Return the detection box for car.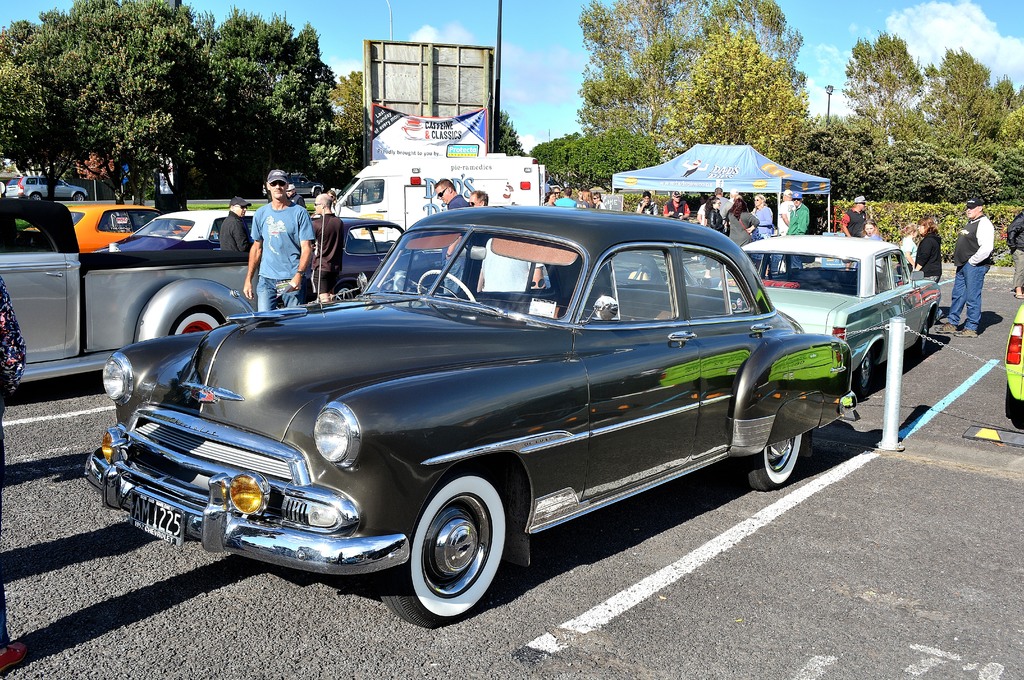
(left=90, top=220, right=913, bottom=620).
